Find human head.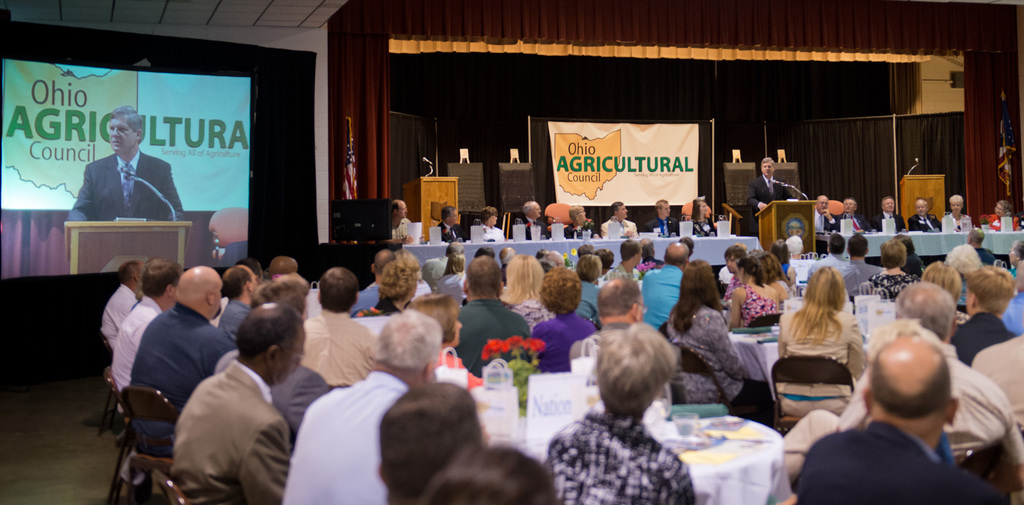
<region>1009, 239, 1023, 292</region>.
